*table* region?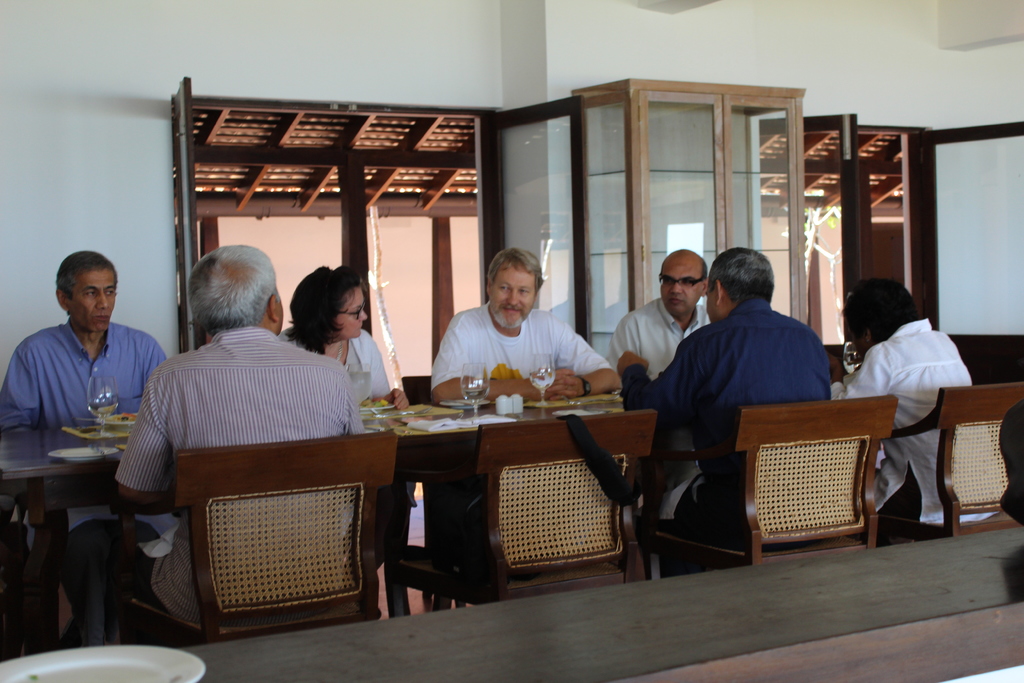
<region>0, 388, 693, 648</region>
